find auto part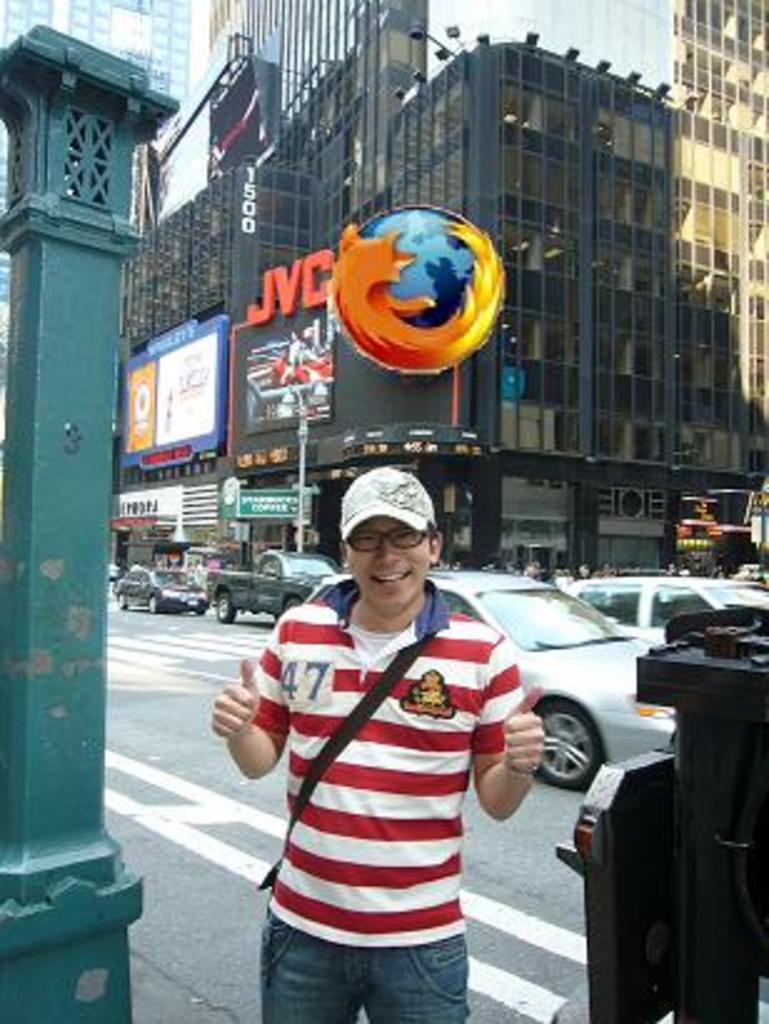
<region>197, 574, 250, 629</region>
